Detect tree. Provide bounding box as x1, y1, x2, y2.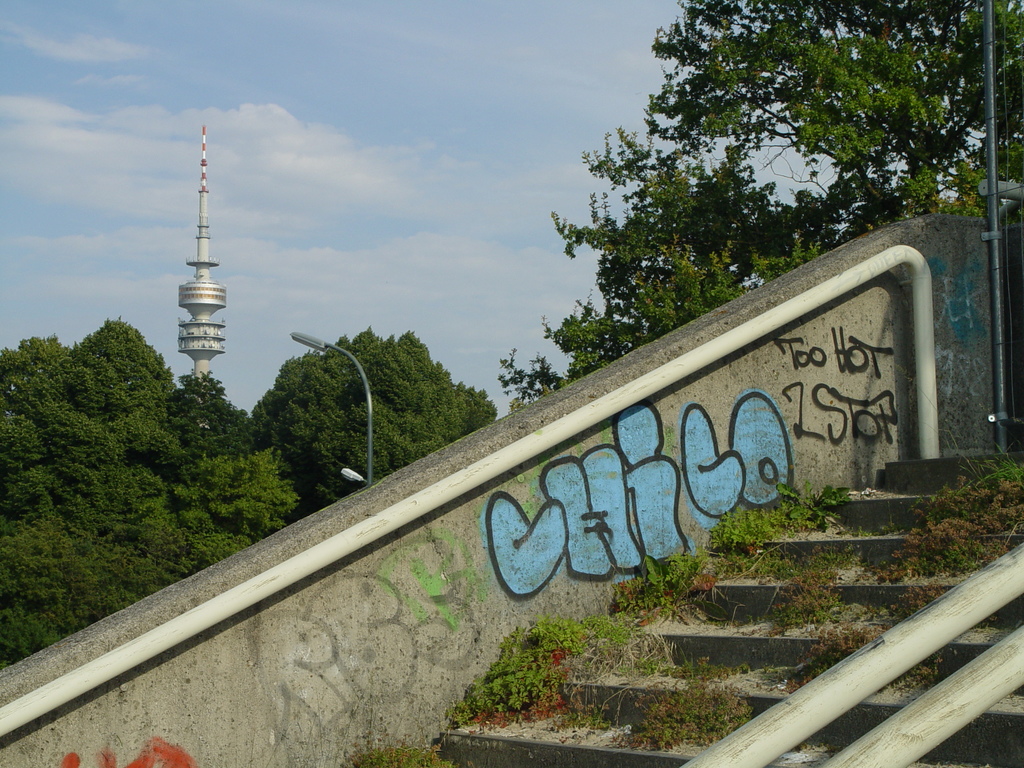
489, 152, 897, 410.
